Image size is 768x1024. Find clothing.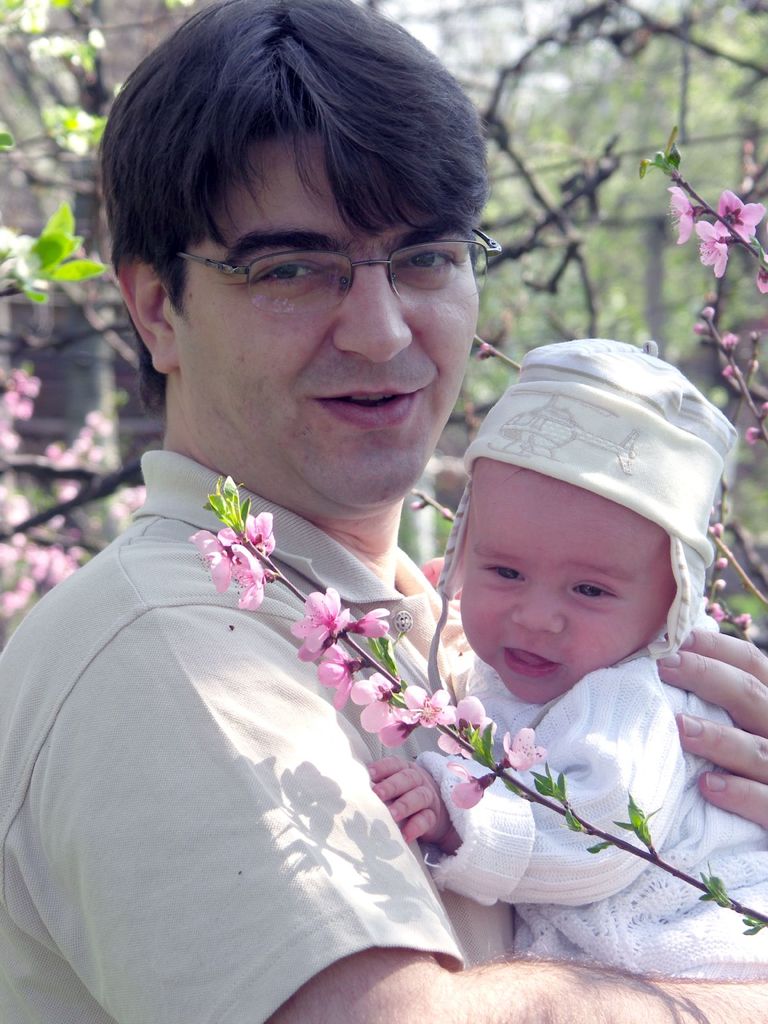
box(0, 412, 450, 1023).
